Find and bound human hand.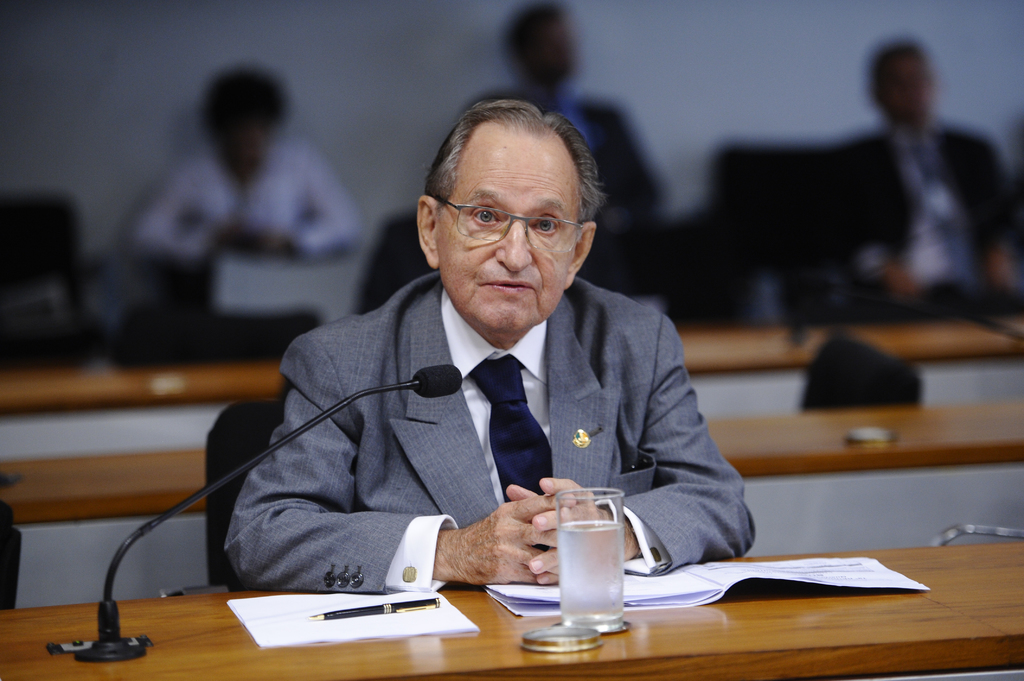
Bound: [504, 476, 612, 587].
